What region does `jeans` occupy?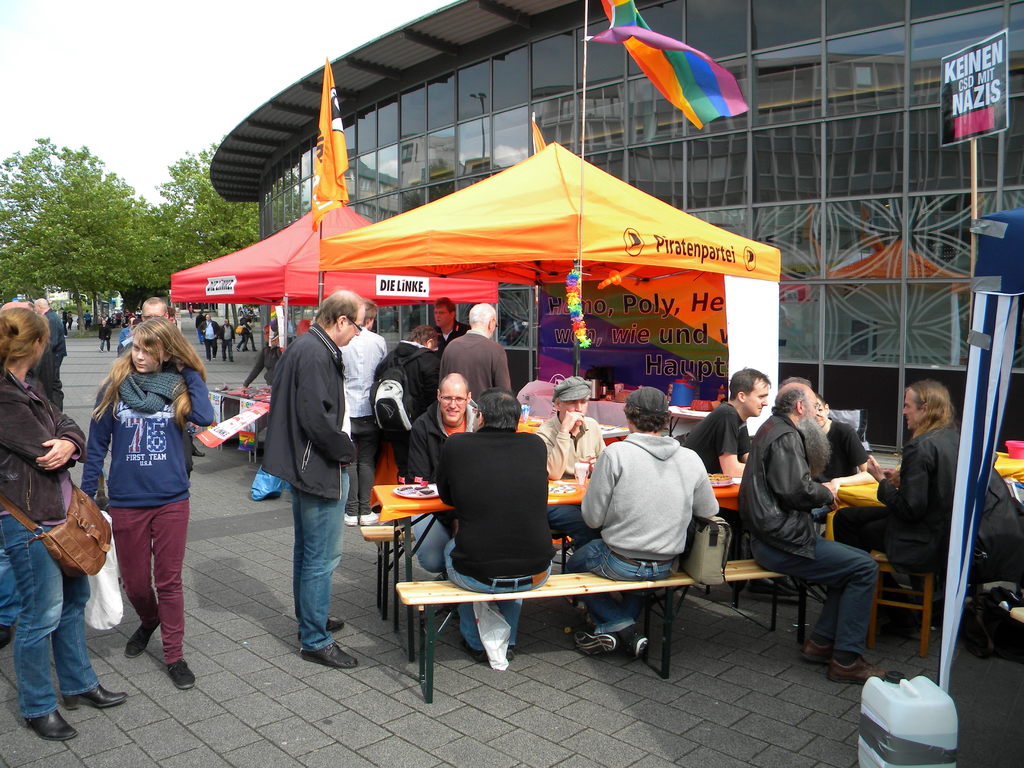
{"x1": 0, "y1": 551, "x2": 21, "y2": 633}.
